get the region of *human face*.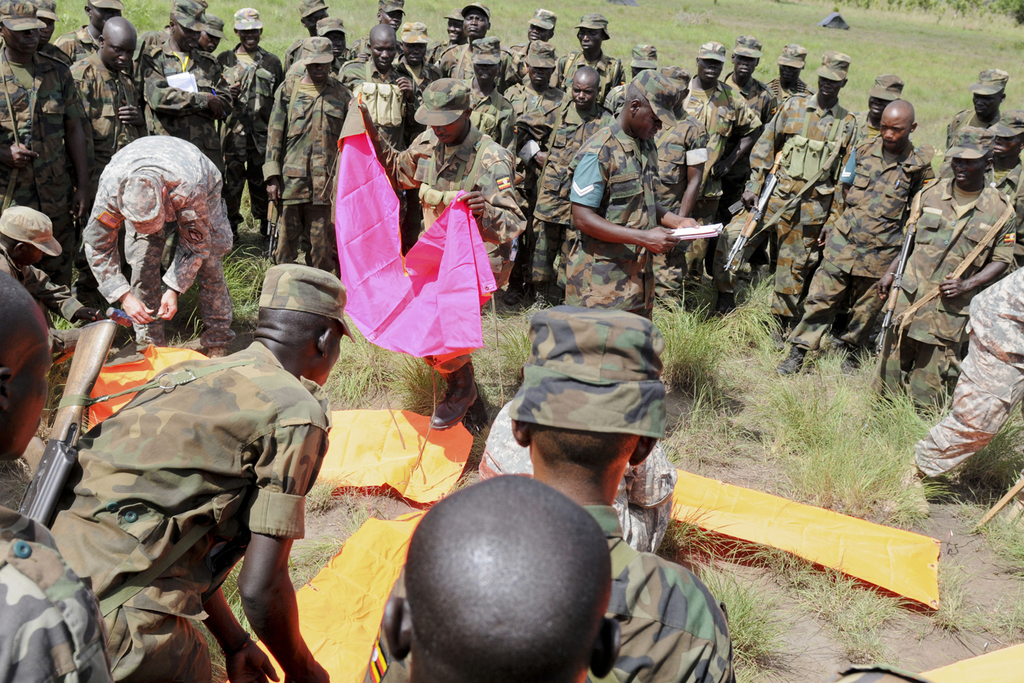
[0, 323, 58, 465].
